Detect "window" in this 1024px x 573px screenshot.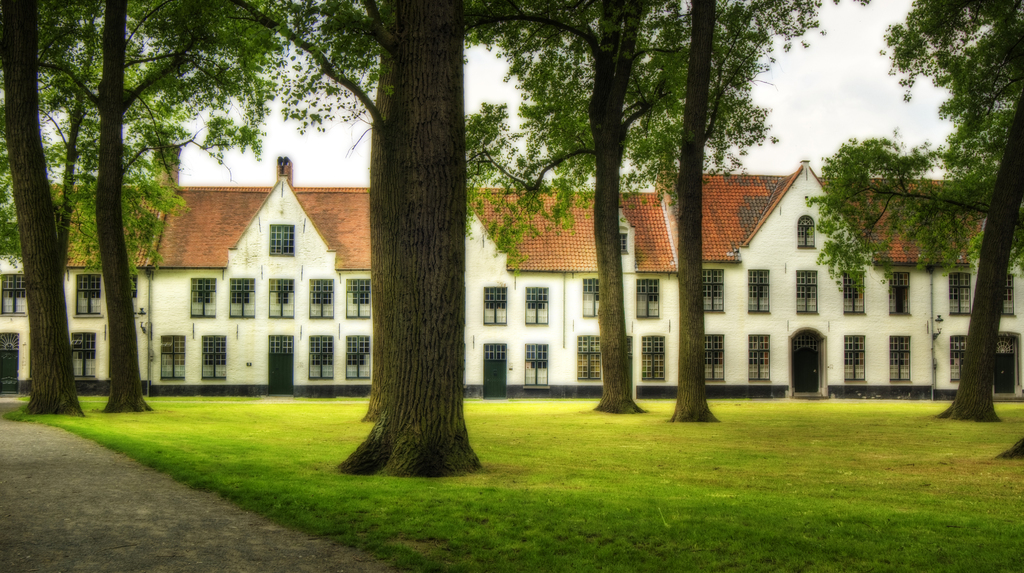
Detection: BBox(798, 215, 811, 247).
